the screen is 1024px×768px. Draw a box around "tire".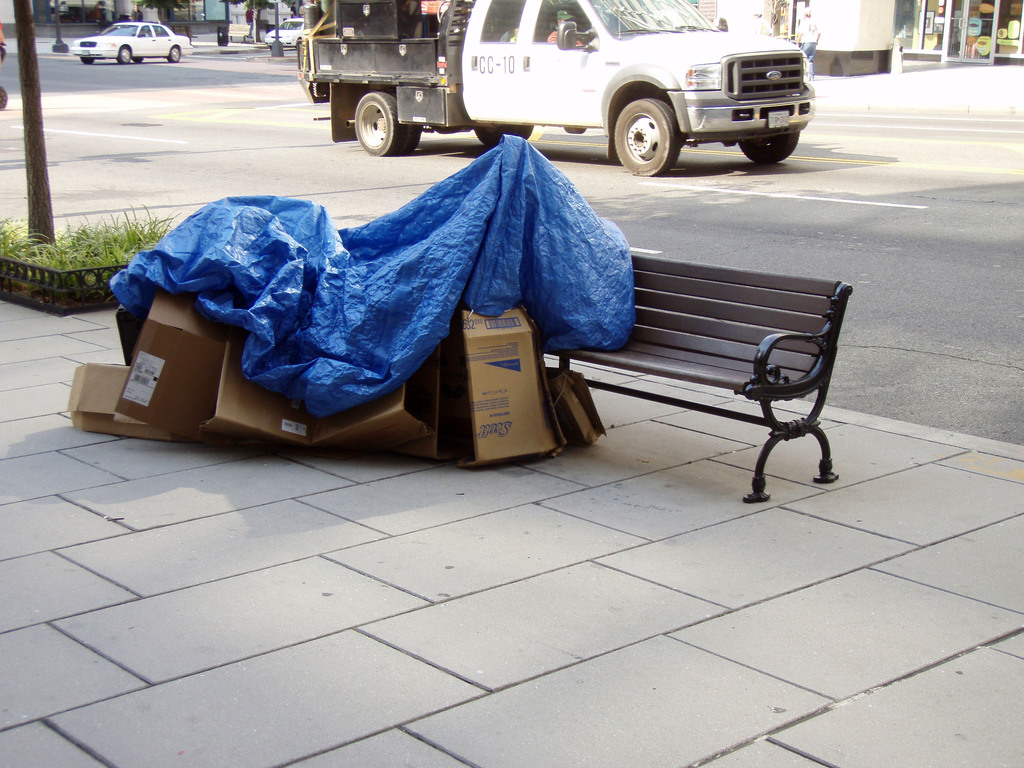
<region>615, 97, 685, 171</region>.
